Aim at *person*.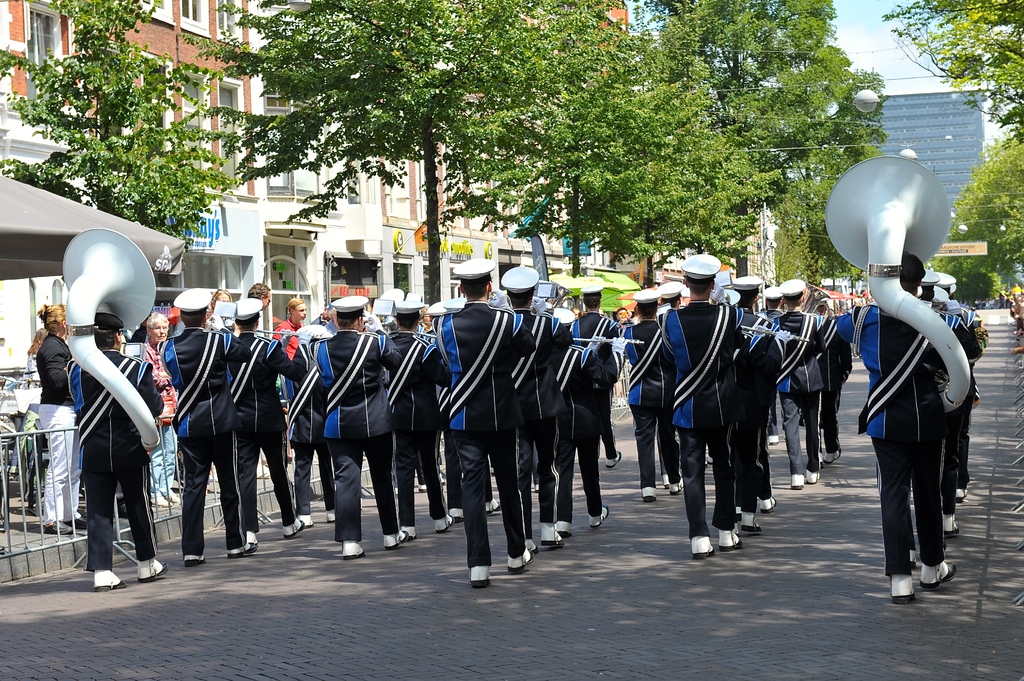
Aimed at bbox=(128, 309, 183, 506).
